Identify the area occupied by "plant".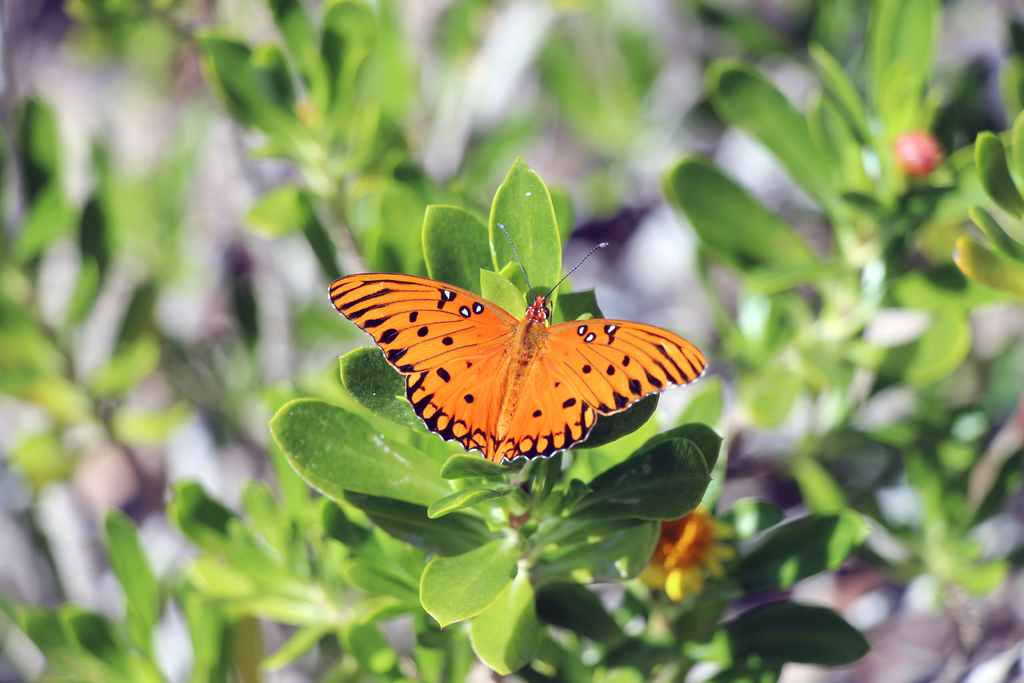
Area: <region>0, 0, 1023, 682</region>.
